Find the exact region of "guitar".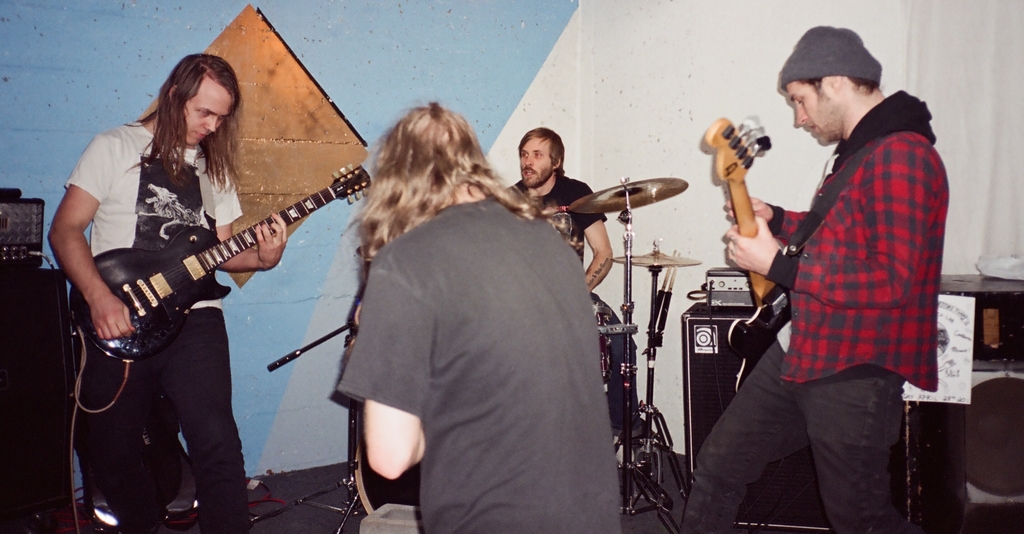
Exact region: [65,162,372,367].
